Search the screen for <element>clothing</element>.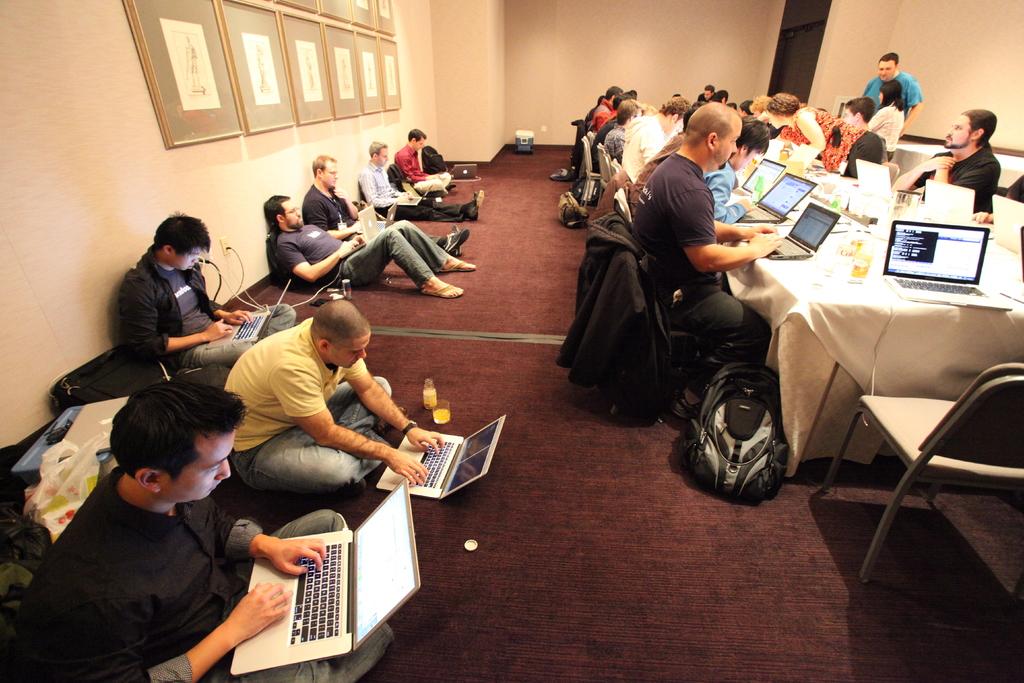
Found at 218:317:390:494.
